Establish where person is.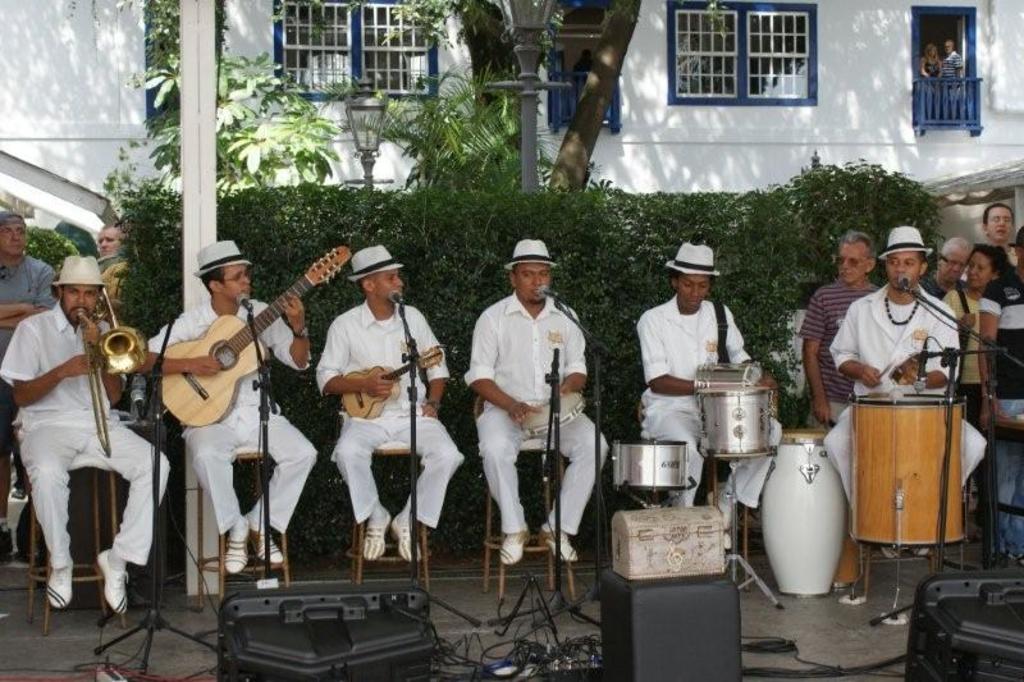
Established at x1=922, y1=235, x2=960, y2=301.
